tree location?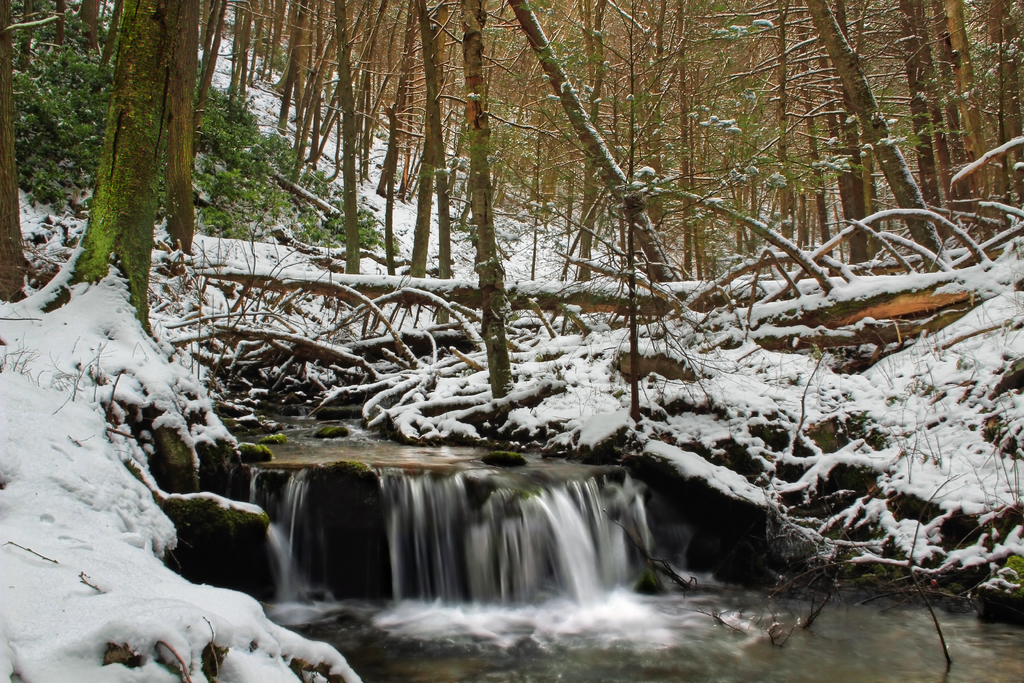
49 26 208 306
